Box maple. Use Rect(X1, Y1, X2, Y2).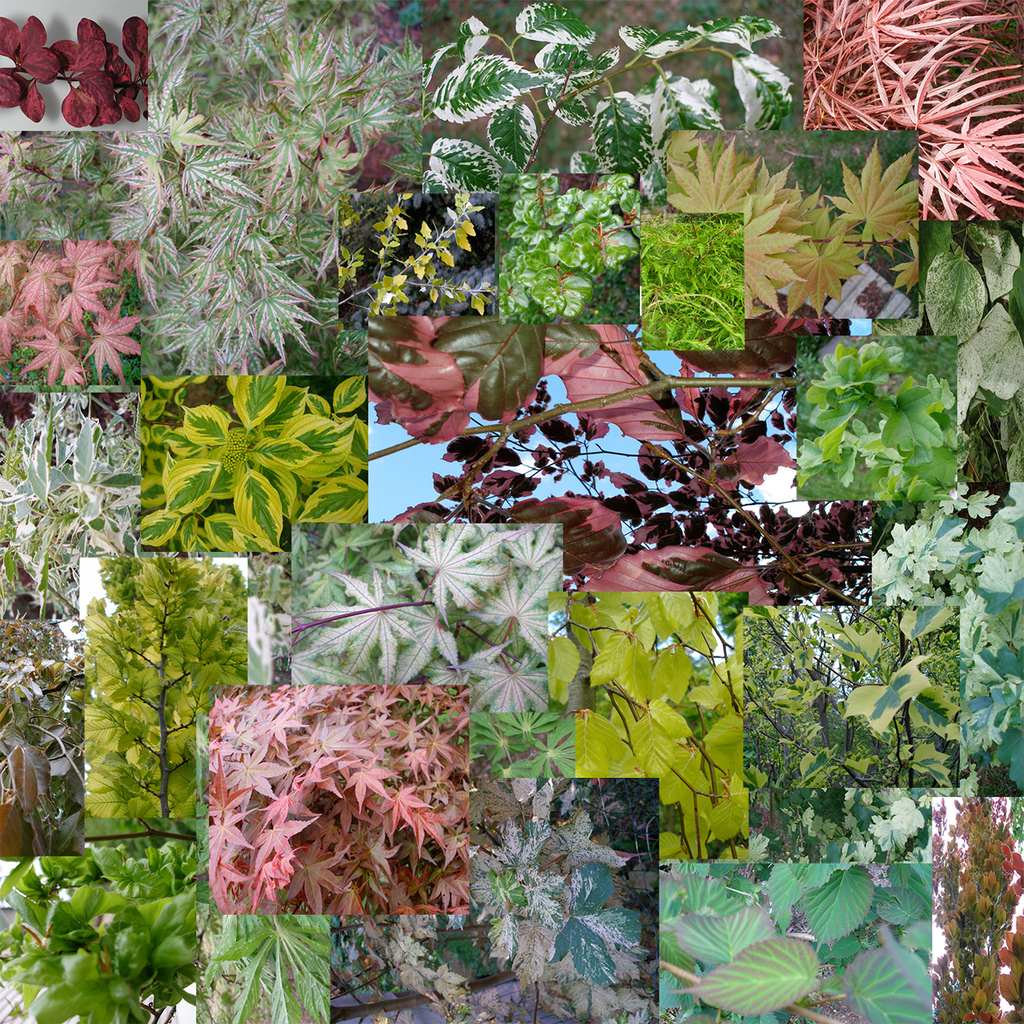
Rect(95, 545, 261, 855).
